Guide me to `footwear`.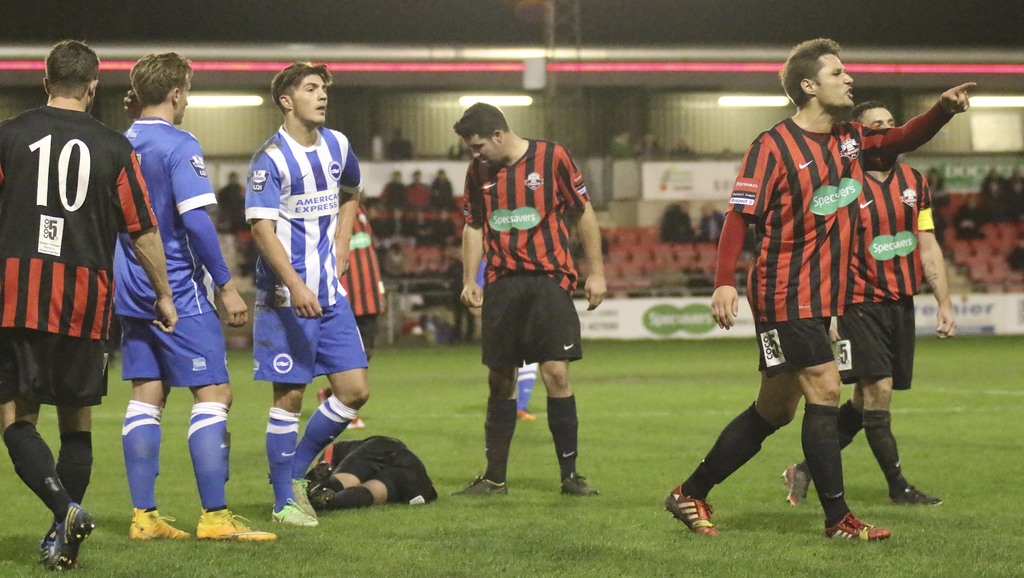
Guidance: [780, 460, 811, 508].
